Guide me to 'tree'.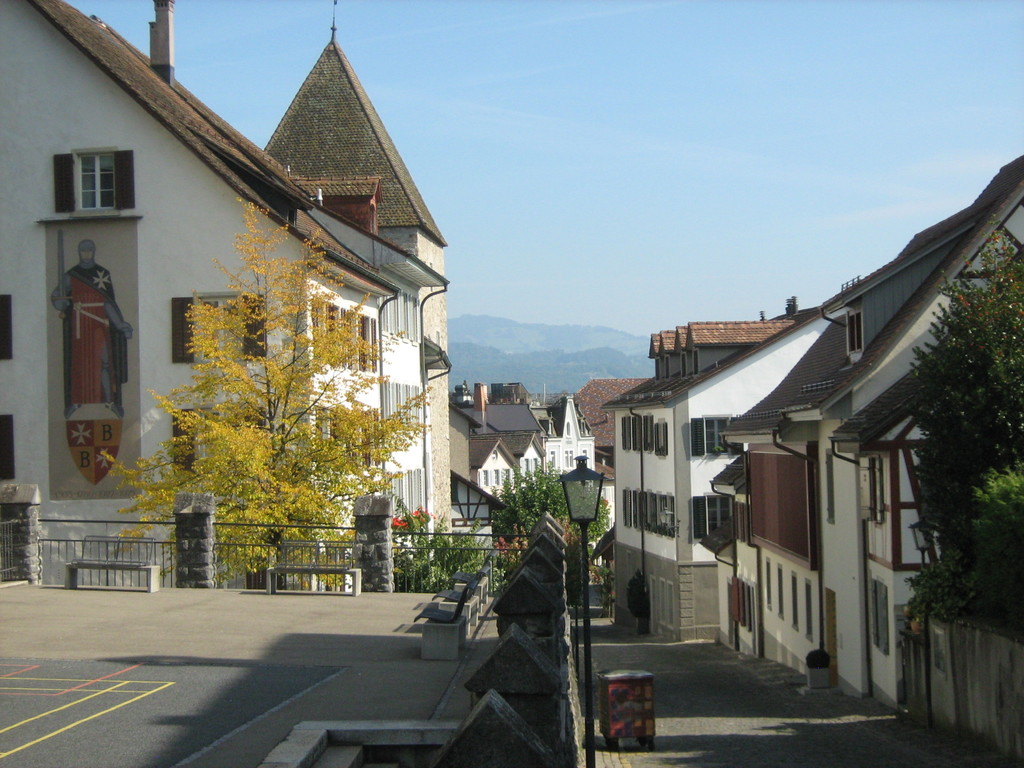
Guidance: BBox(897, 204, 1023, 554).
